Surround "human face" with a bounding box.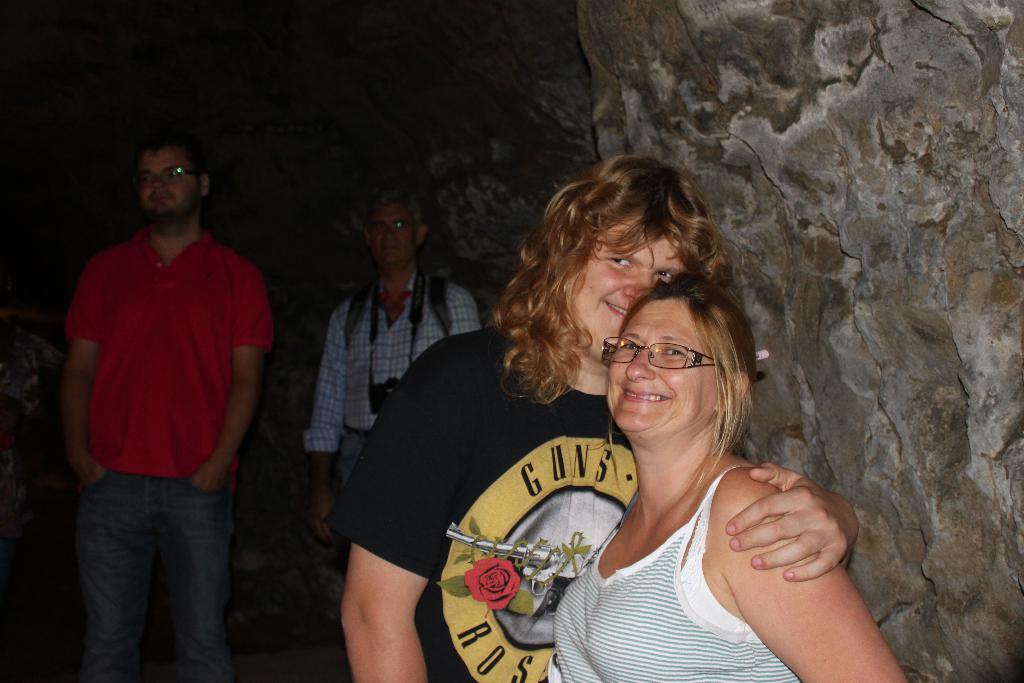
<bbox>370, 204, 415, 261</bbox>.
